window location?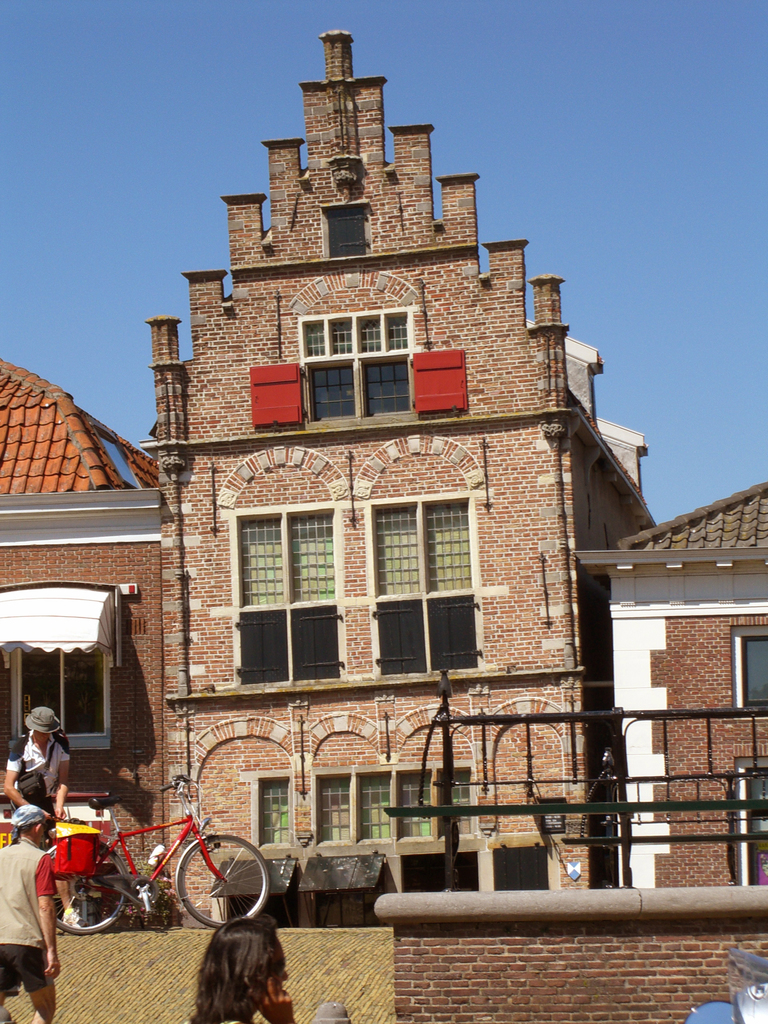
(x1=234, y1=508, x2=338, y2=603)
